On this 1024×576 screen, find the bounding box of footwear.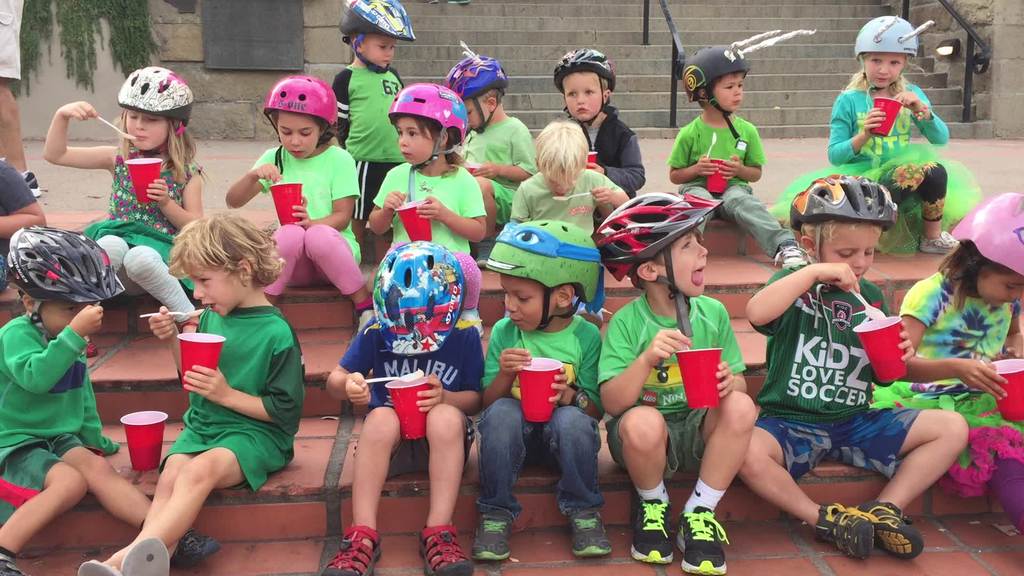
Bounding box: [0,555,33,575].
